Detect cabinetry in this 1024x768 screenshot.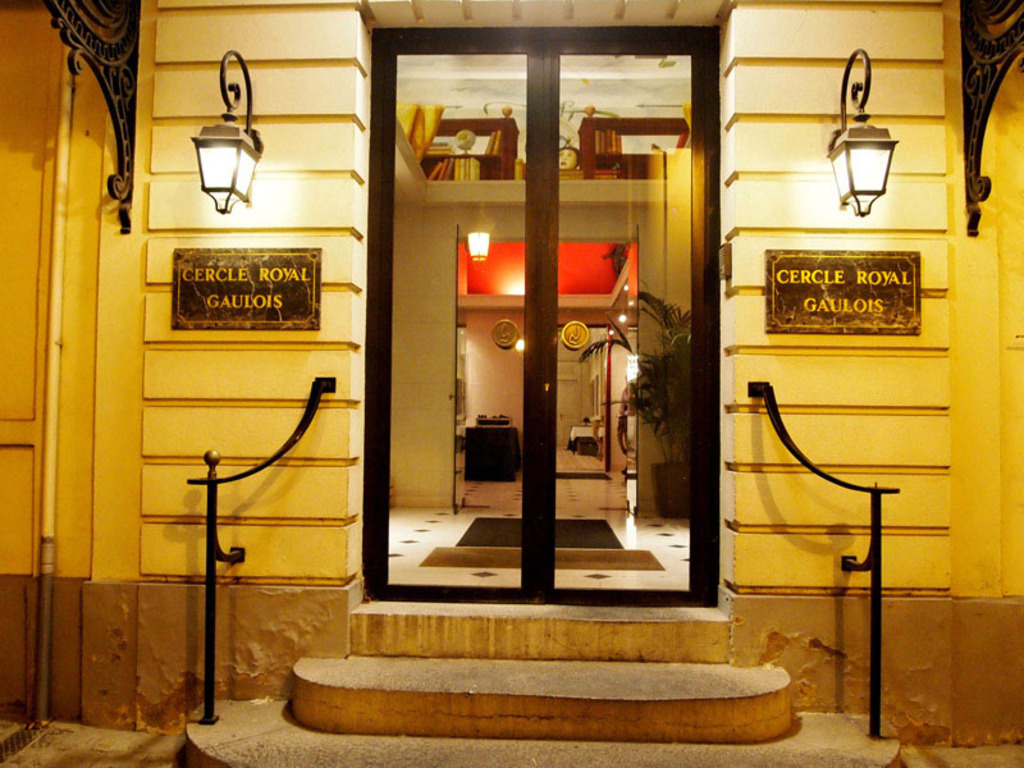
Detection: x1=458 y1=428 x2=516 y2=485.
